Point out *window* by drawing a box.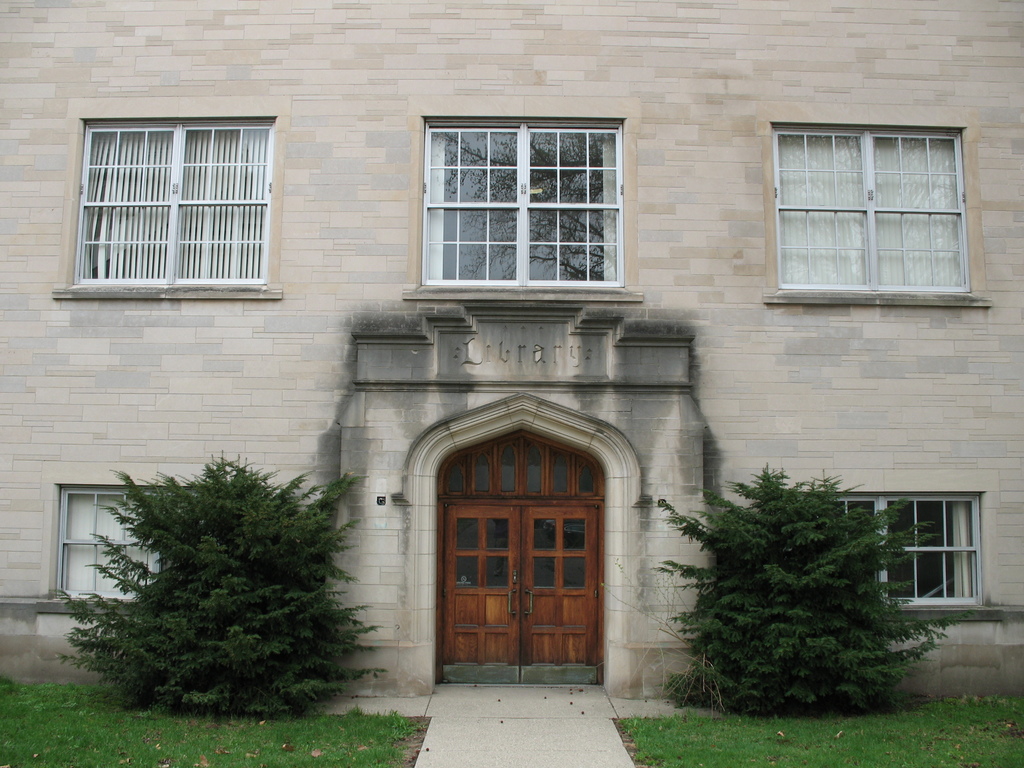
region(57, 483, 160, 605).
